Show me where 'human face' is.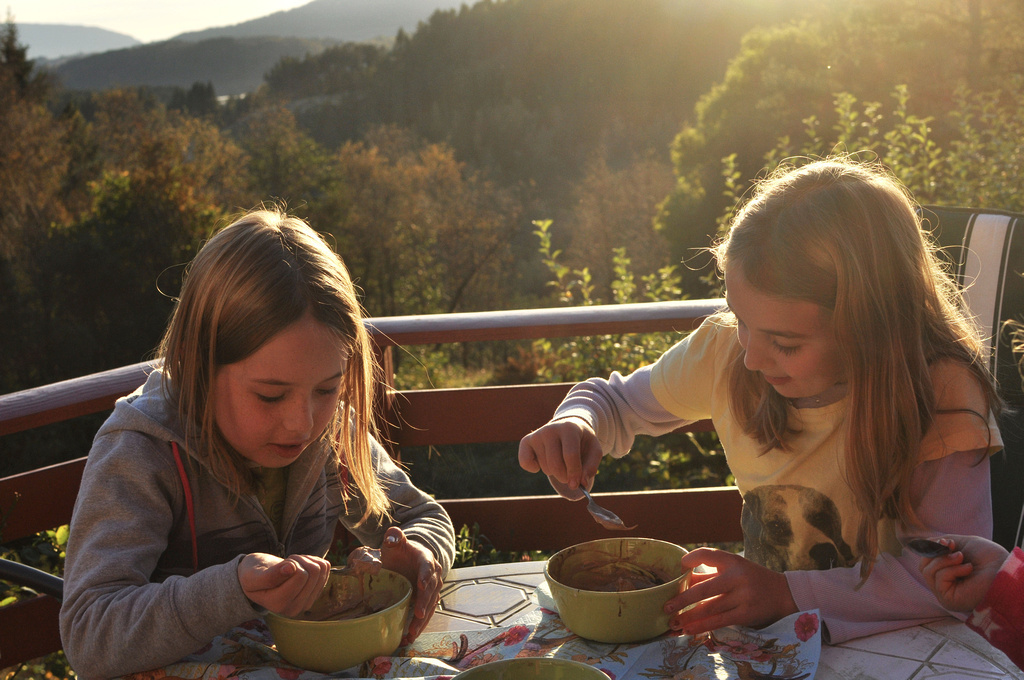
'human face' is at {"x1": 721, "y1": 260, "x2": 851, "y2": 396}.
